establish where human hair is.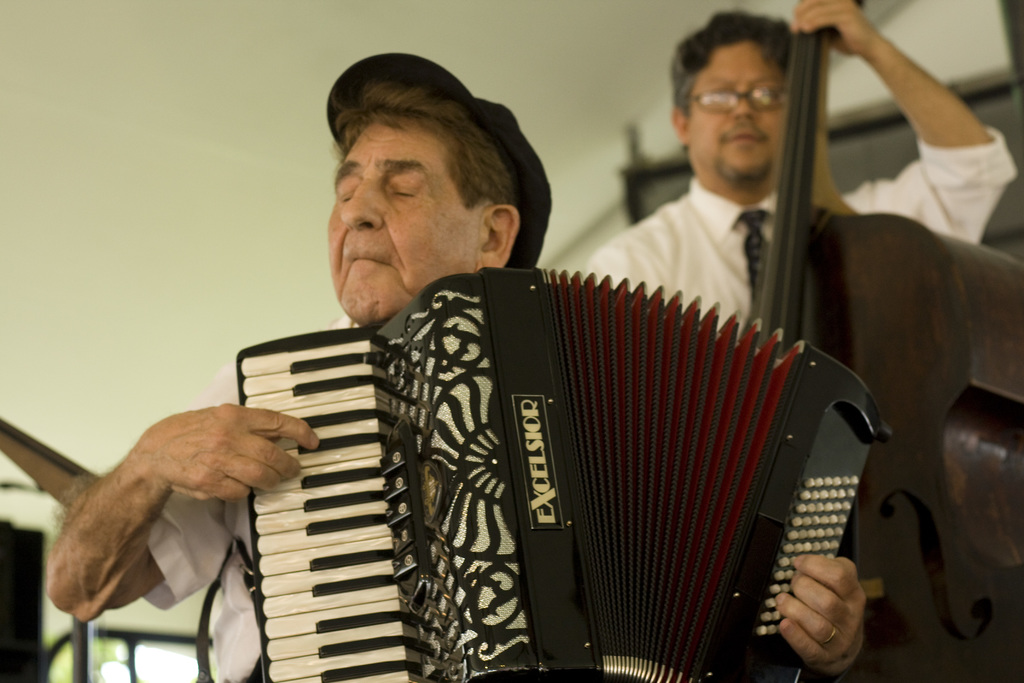
Established at <bbox>329, 63, 529, 219</bbox>.
